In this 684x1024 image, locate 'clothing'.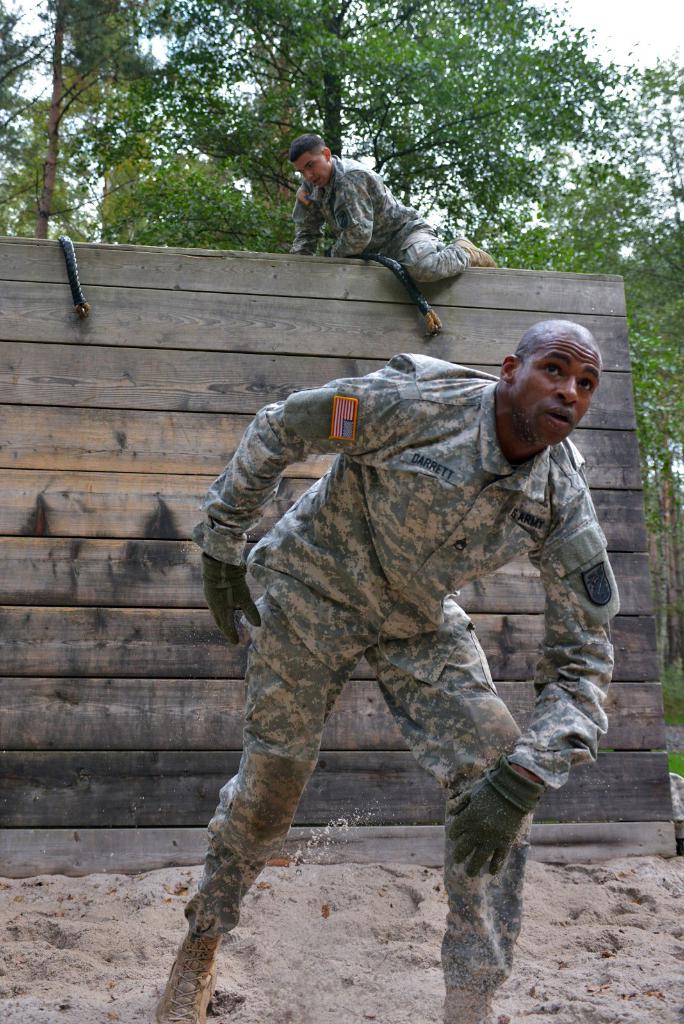
Bounding box: {"x1": 186, "y1": 348, "x2": 623, "y2": 991}.
